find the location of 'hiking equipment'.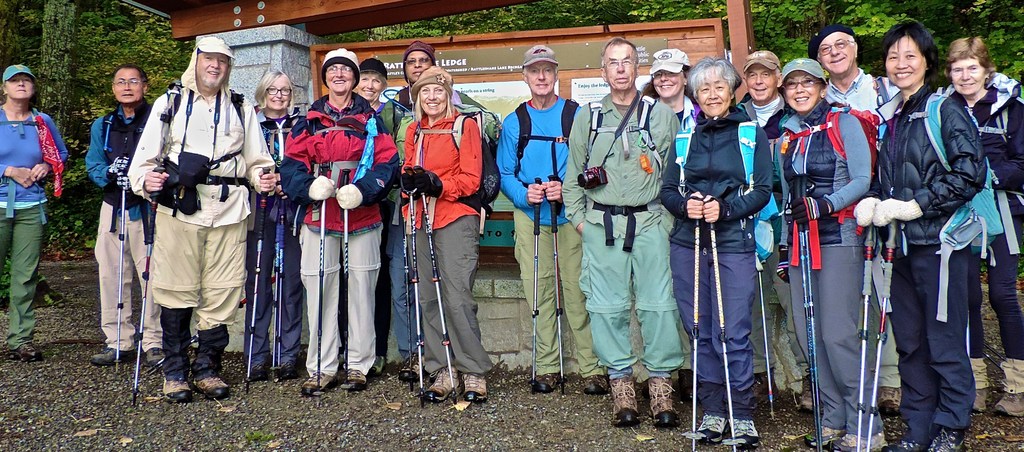
Location: (413,162,458,406).
